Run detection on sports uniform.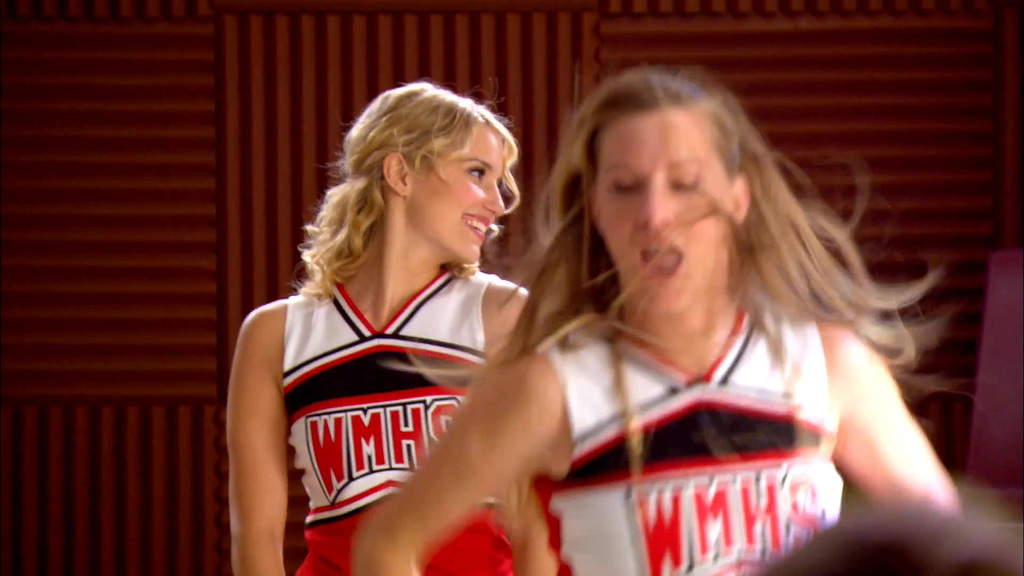
Result: 520 308 854 575.
